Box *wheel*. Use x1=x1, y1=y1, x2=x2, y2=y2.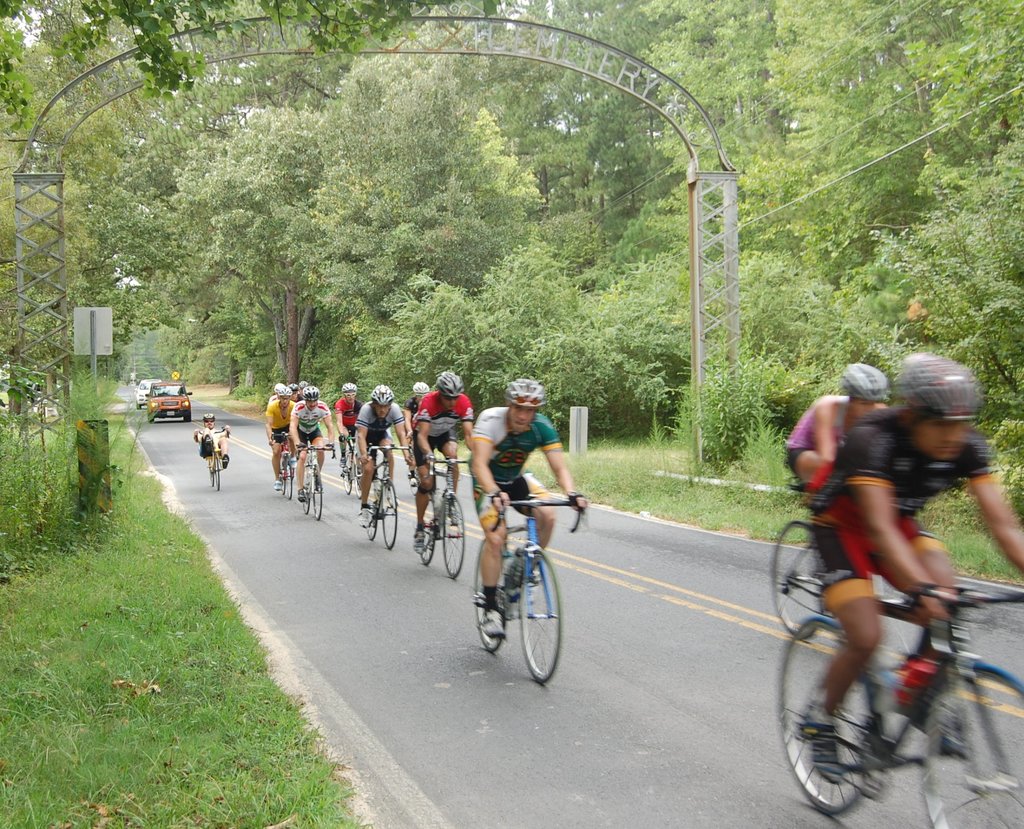
x1=277, y1=467, x2=287, y2=502.
